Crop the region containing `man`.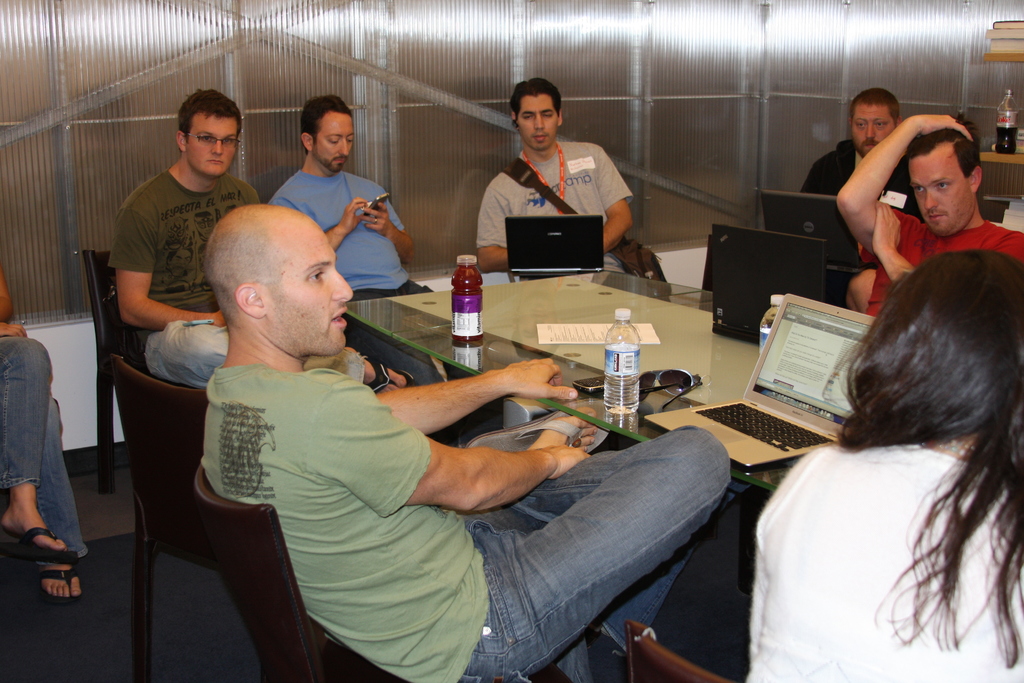
Crop region: [left=464, top=64, right=631, bottom=282].
